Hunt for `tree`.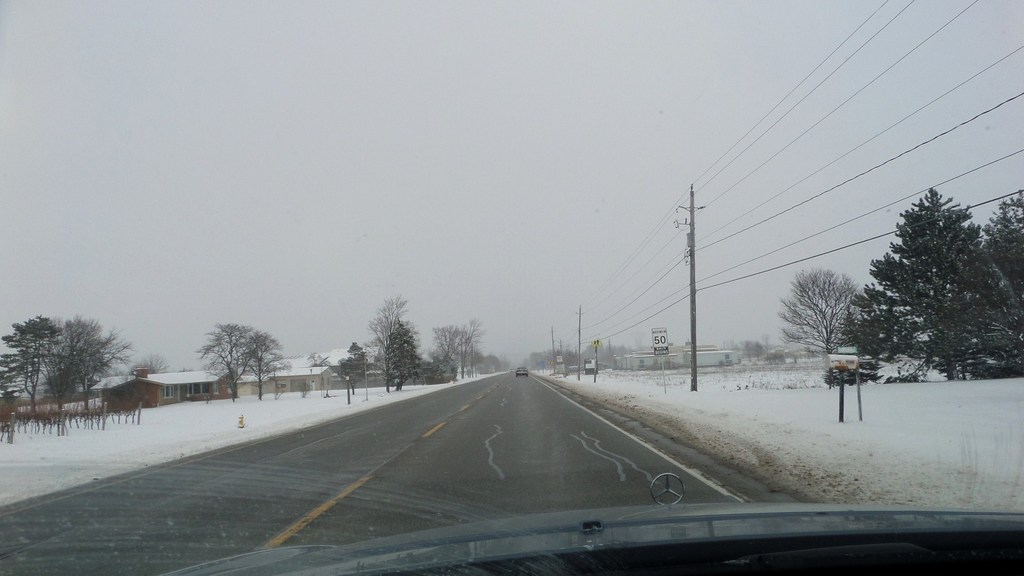
Hunted down at detection(236, 328, 294, 394).
